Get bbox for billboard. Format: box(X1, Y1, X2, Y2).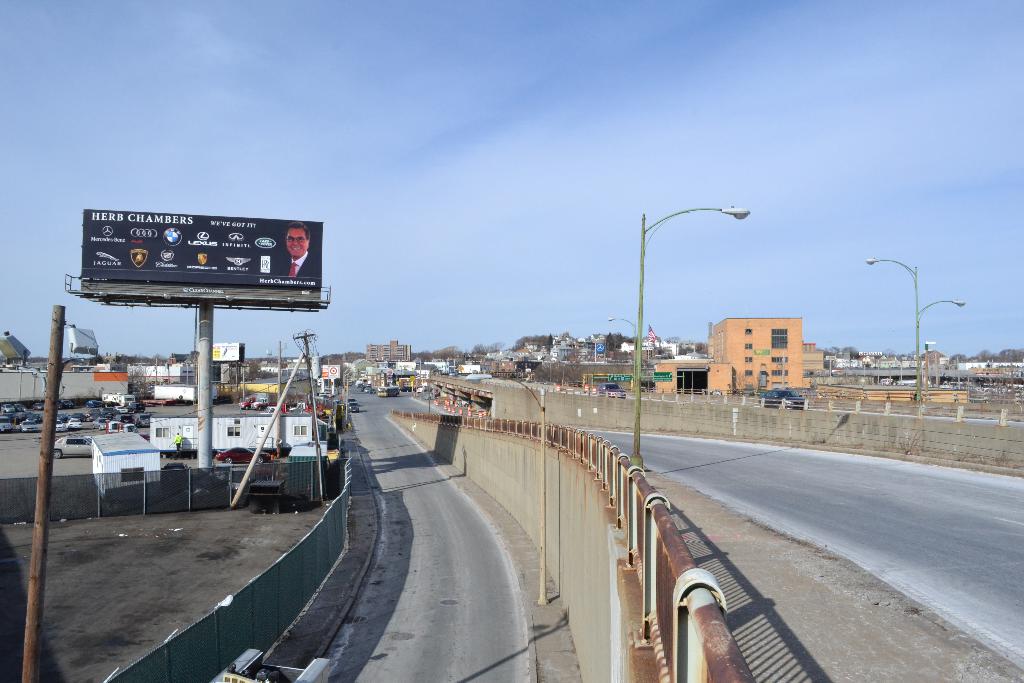
box(207, 341, 245, 367).
